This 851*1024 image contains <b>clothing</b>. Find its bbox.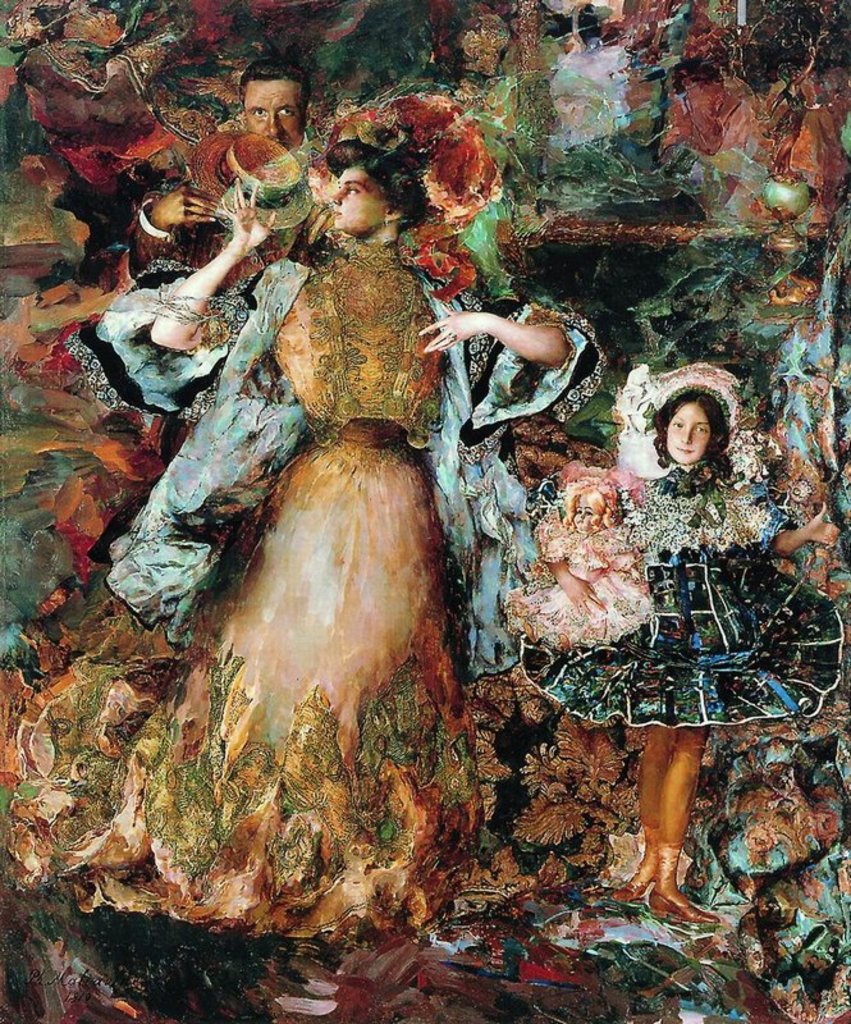
491:415:805:786.
